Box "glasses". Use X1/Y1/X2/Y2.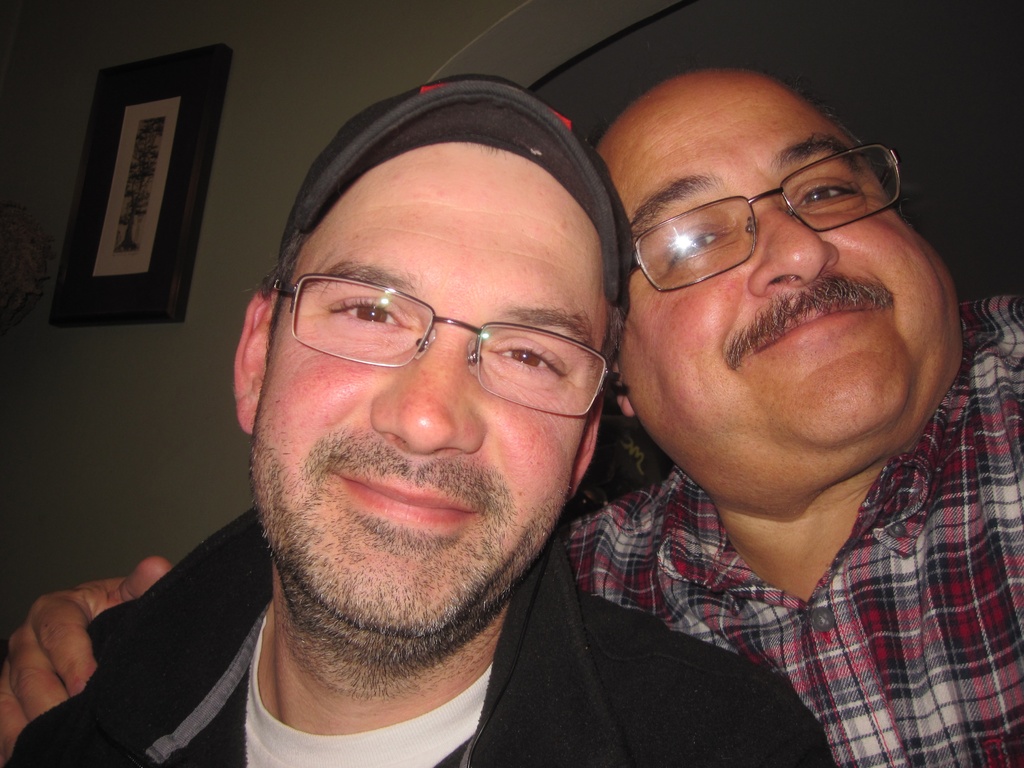
616/135/908/295.
